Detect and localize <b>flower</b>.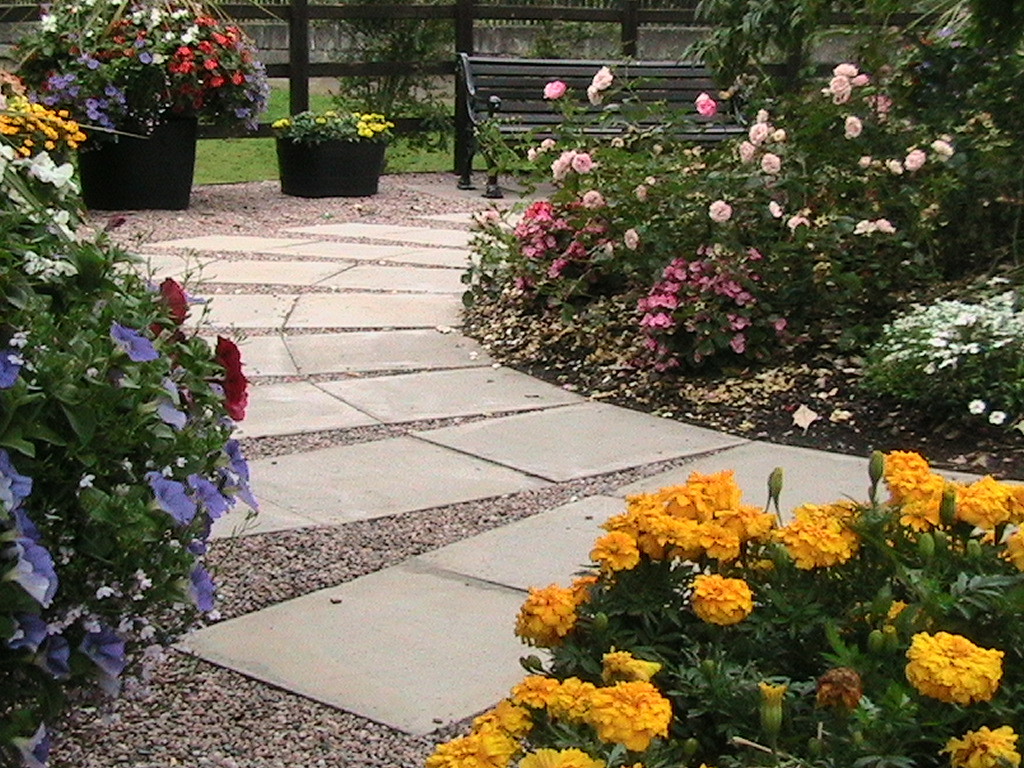
Localized at locate(853, 213, 897, 235).
